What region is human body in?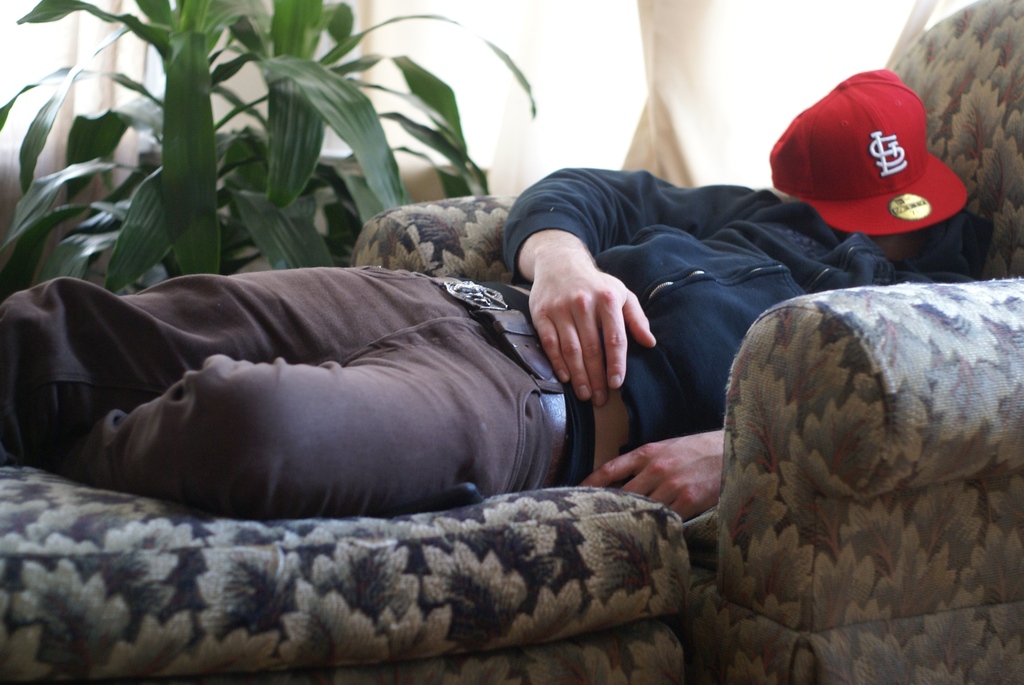
left=51, top=102, right=947, bottom=546.
